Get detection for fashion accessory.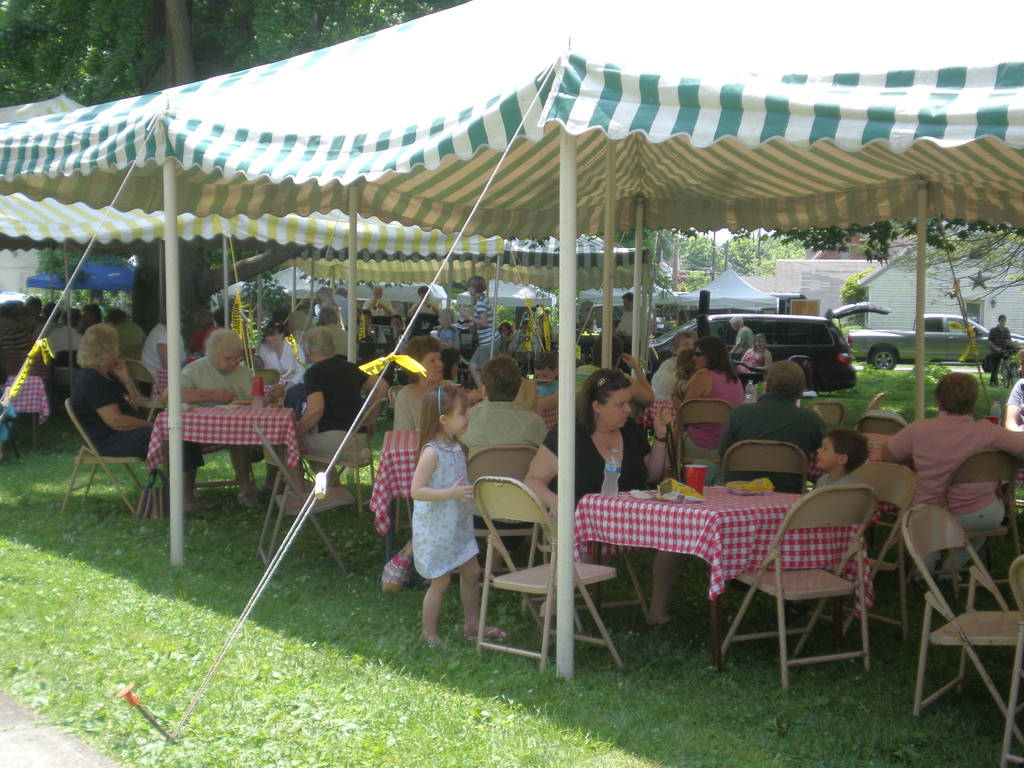
Detection: region(653, 436, 669, 442).
